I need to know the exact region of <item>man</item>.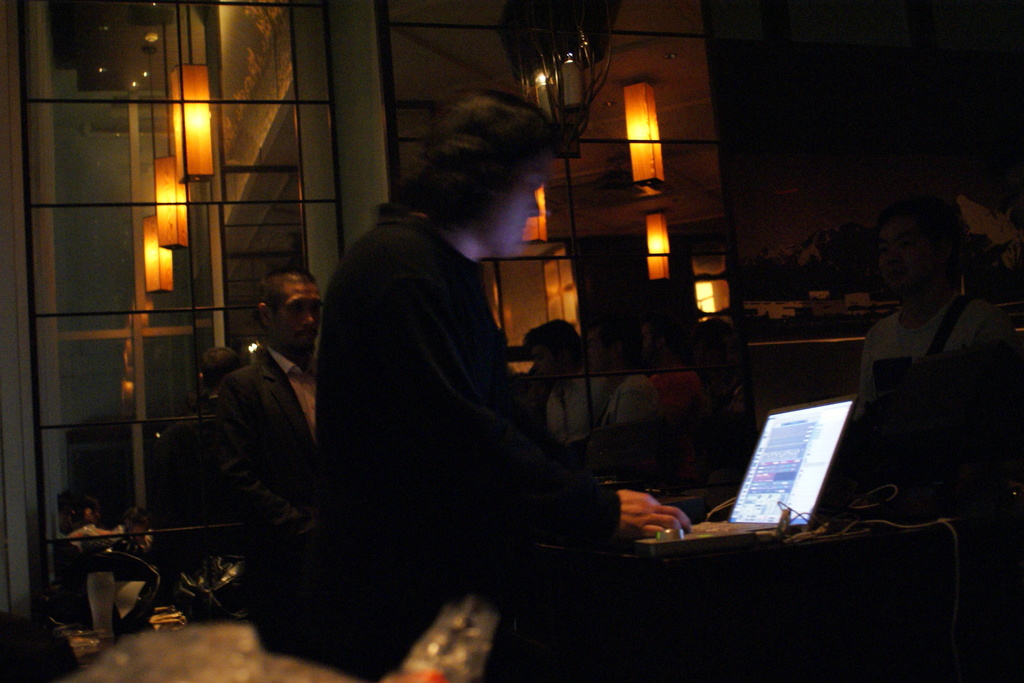
Region: [x1=179, y1=256, x2=340, y2=625].
